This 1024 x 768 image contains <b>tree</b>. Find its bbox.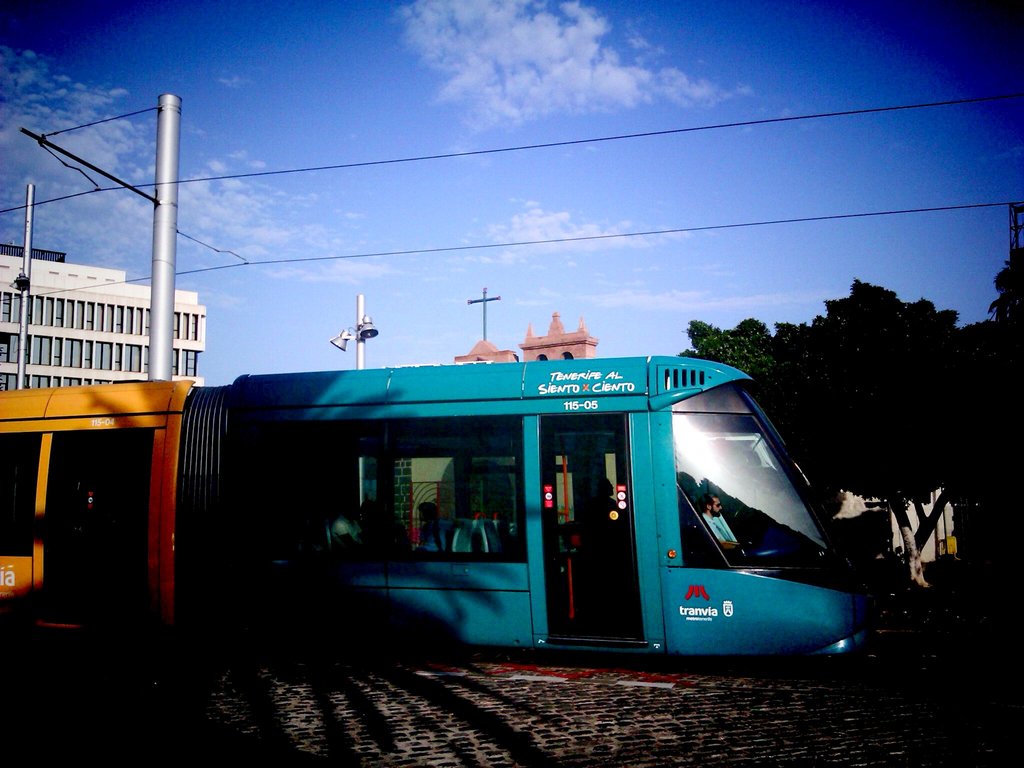
locate(678, 241, 1023, 593).
